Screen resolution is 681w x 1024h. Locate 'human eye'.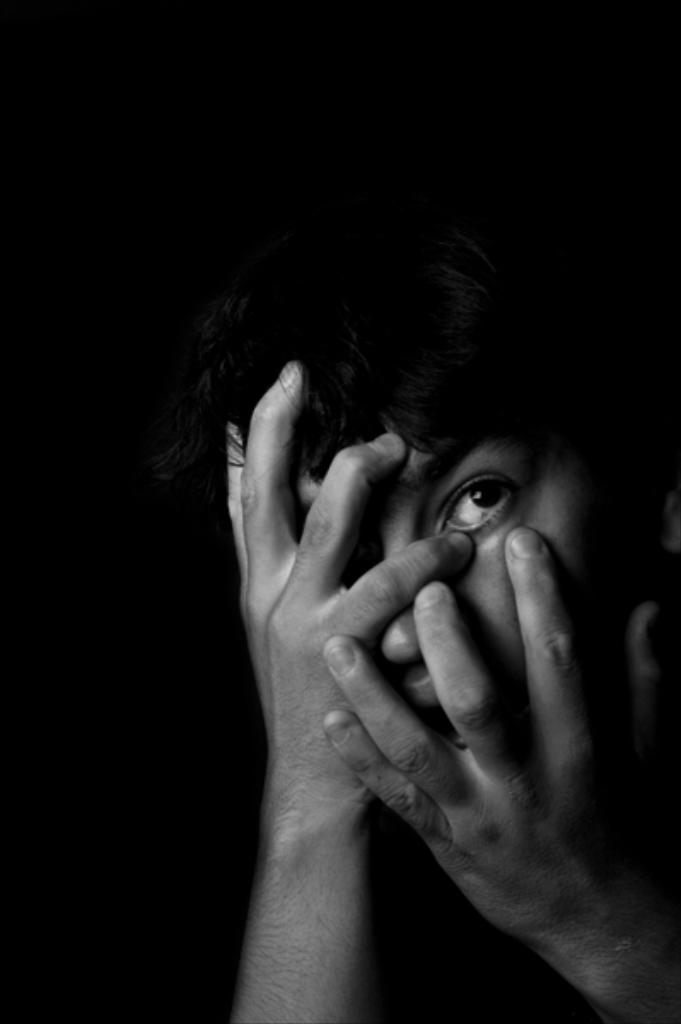
bbox=(449, 464, 541, 532).
